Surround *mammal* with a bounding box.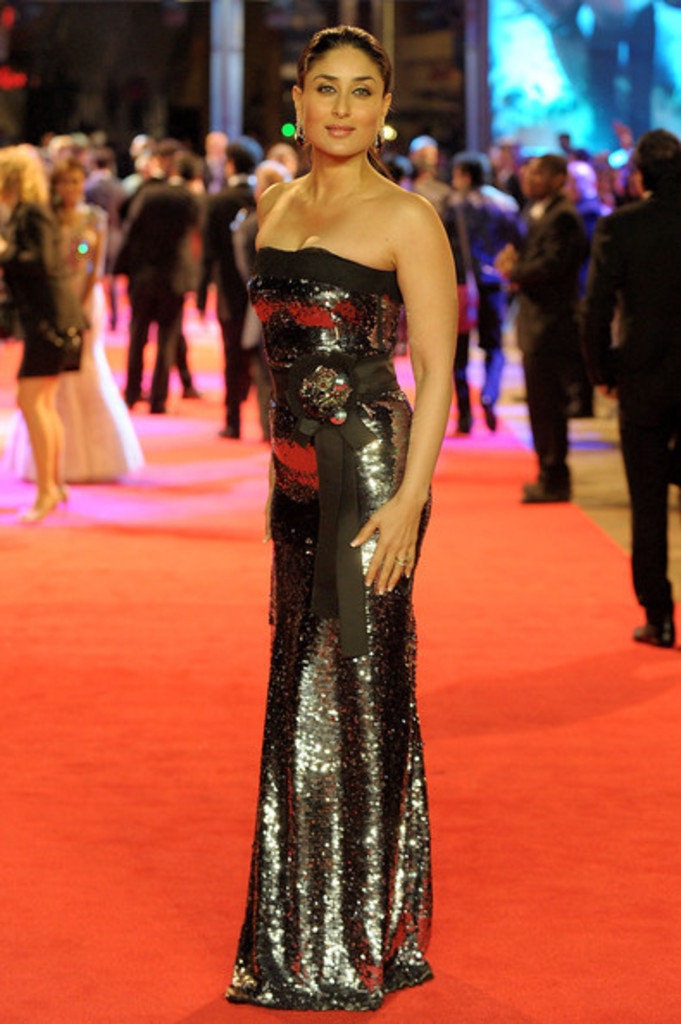
464/147/524/426.
